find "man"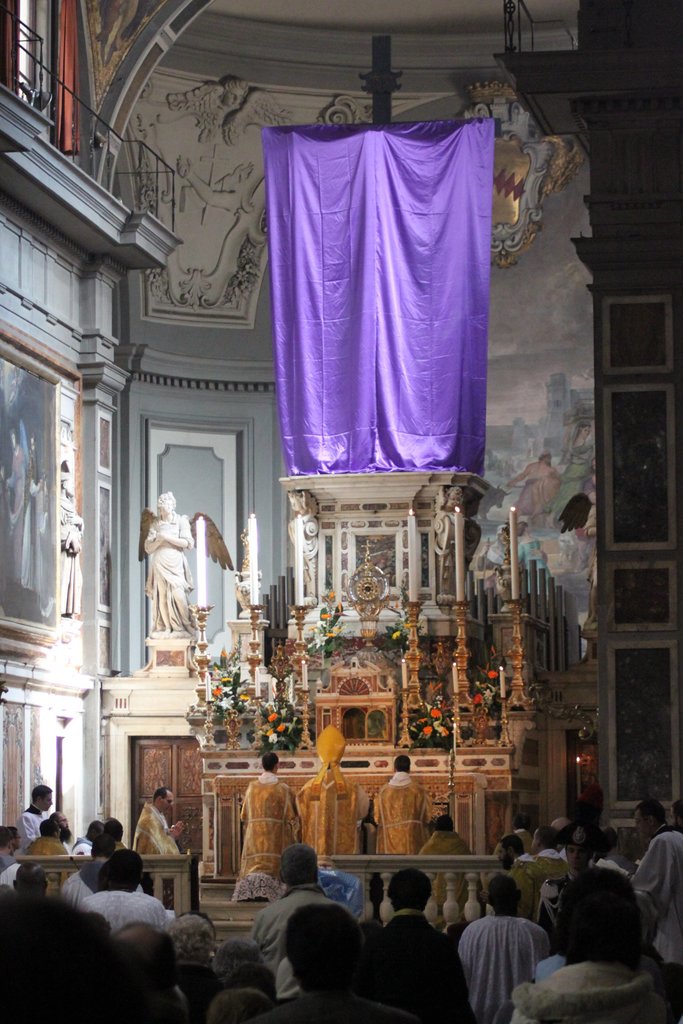
locate(372, 865, 452, 1021)
